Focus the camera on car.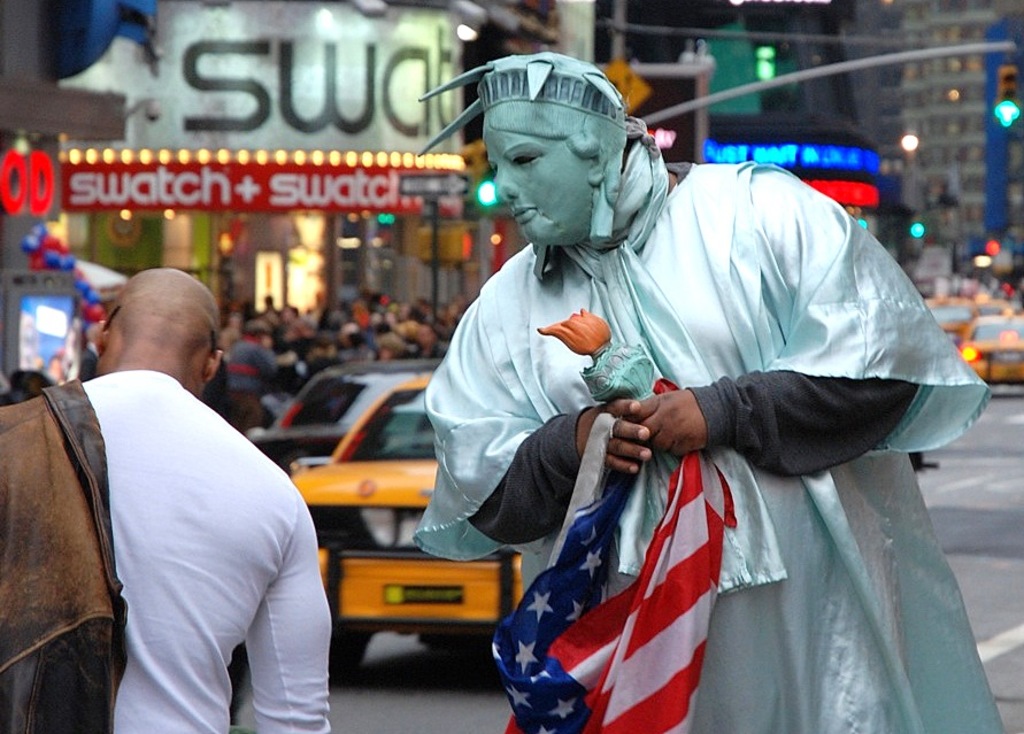
Focus region: (x1=926, y1=298, x2=975, y2=337).
